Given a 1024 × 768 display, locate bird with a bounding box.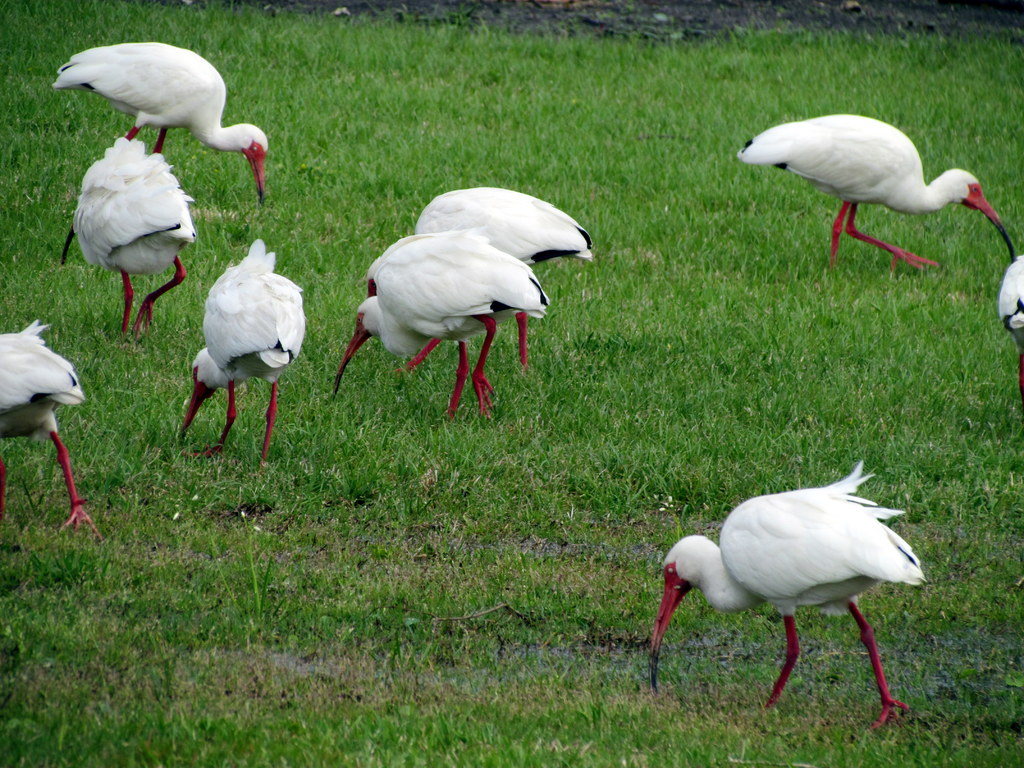
Located: x1=402 y1=180 x2=604 y2=380.
